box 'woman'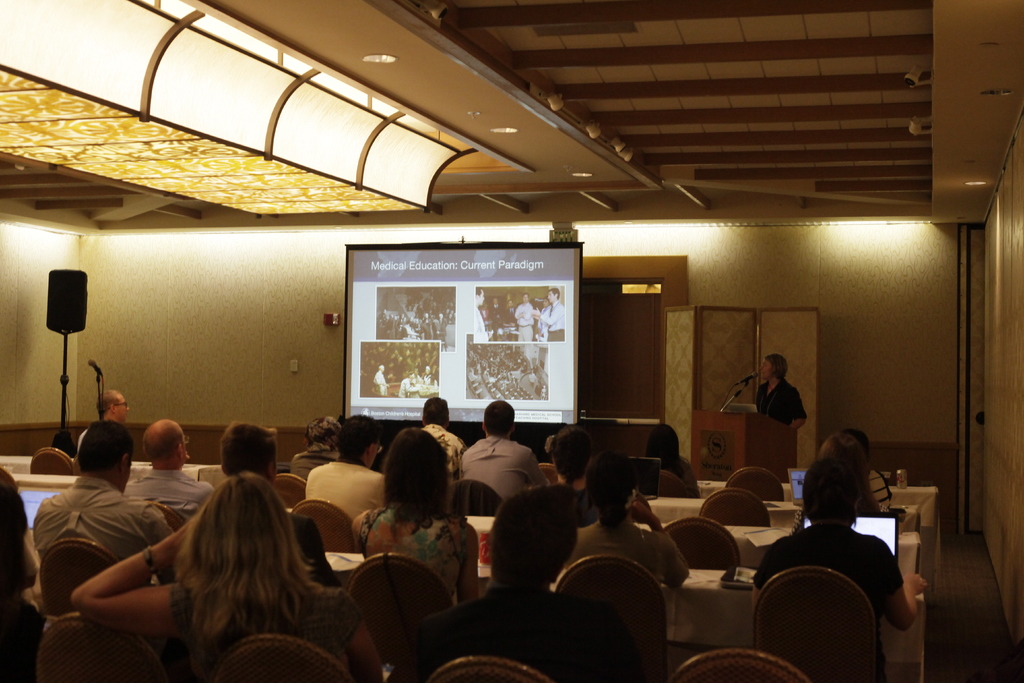
bbox(794, 431, 889, 532)
